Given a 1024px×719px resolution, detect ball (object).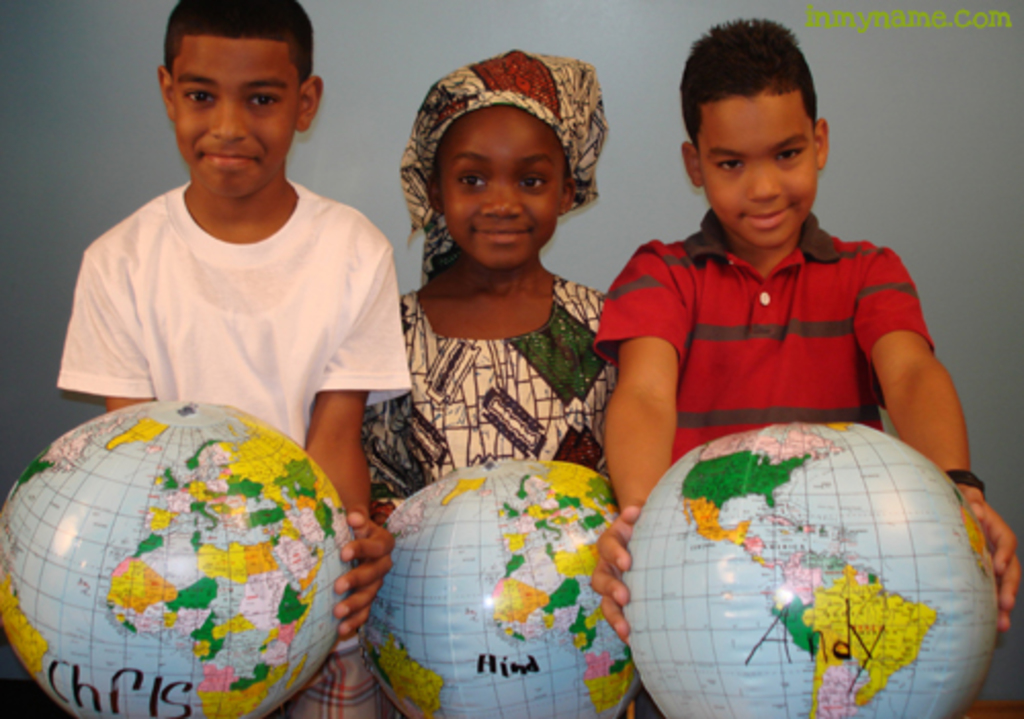
623 428 997 717.
